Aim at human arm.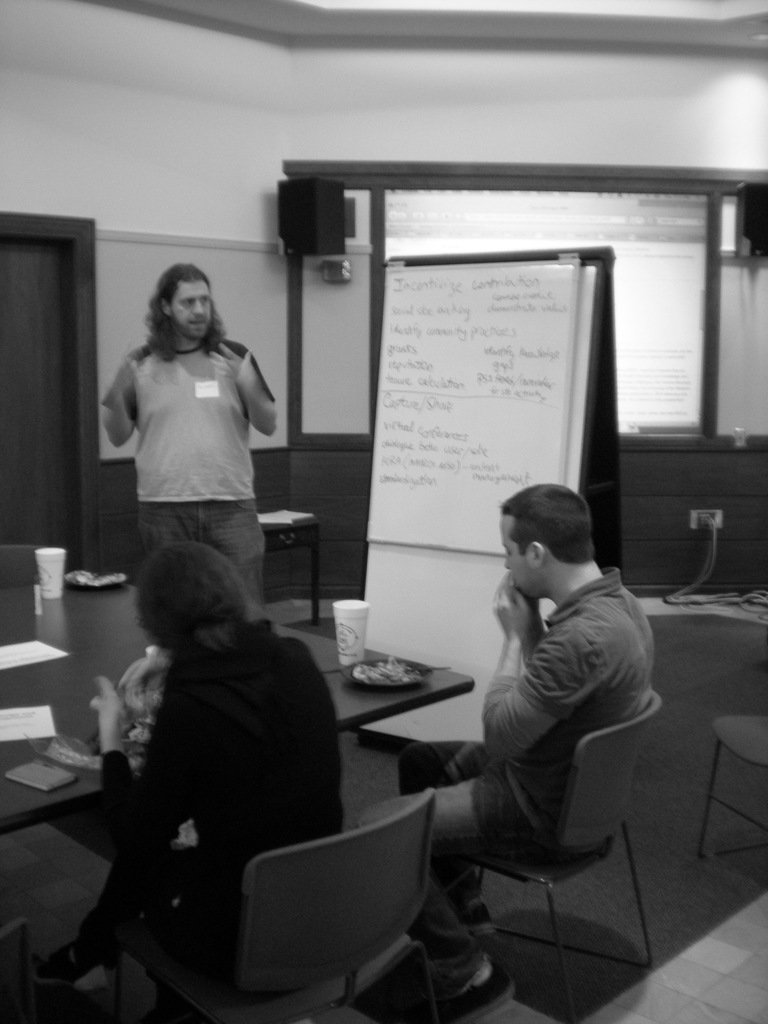
Aimed at bbox=[506, 572, 577, 664].
